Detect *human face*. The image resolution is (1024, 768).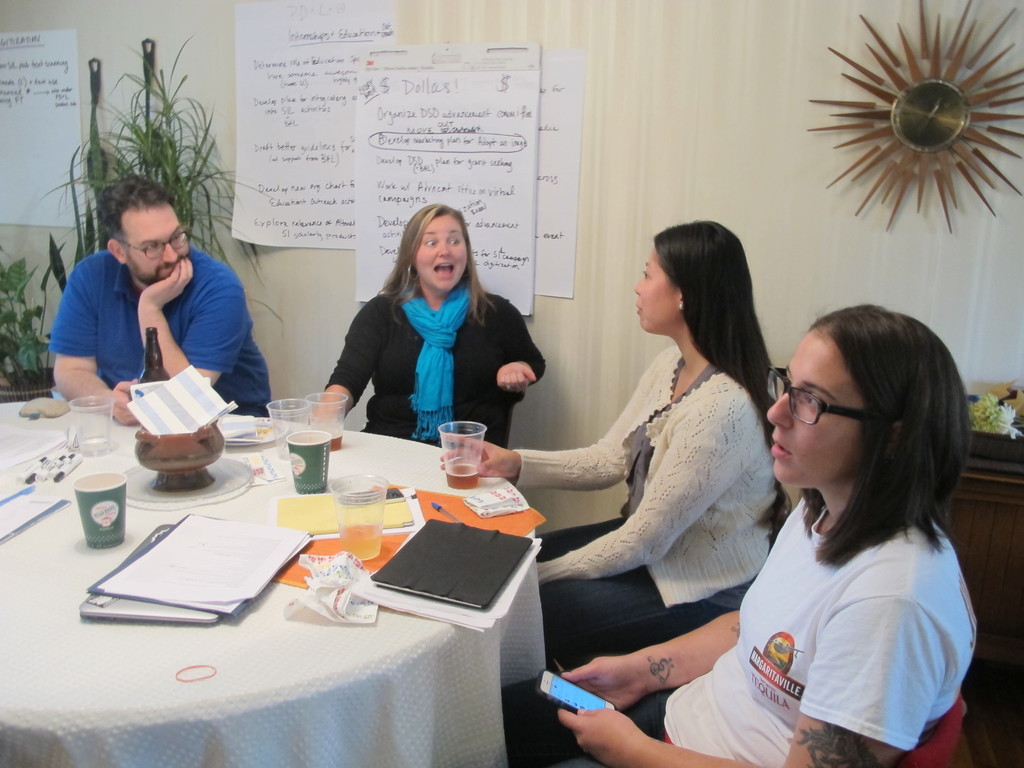
(x1=123, y1=205, x2=192, y2=282).
